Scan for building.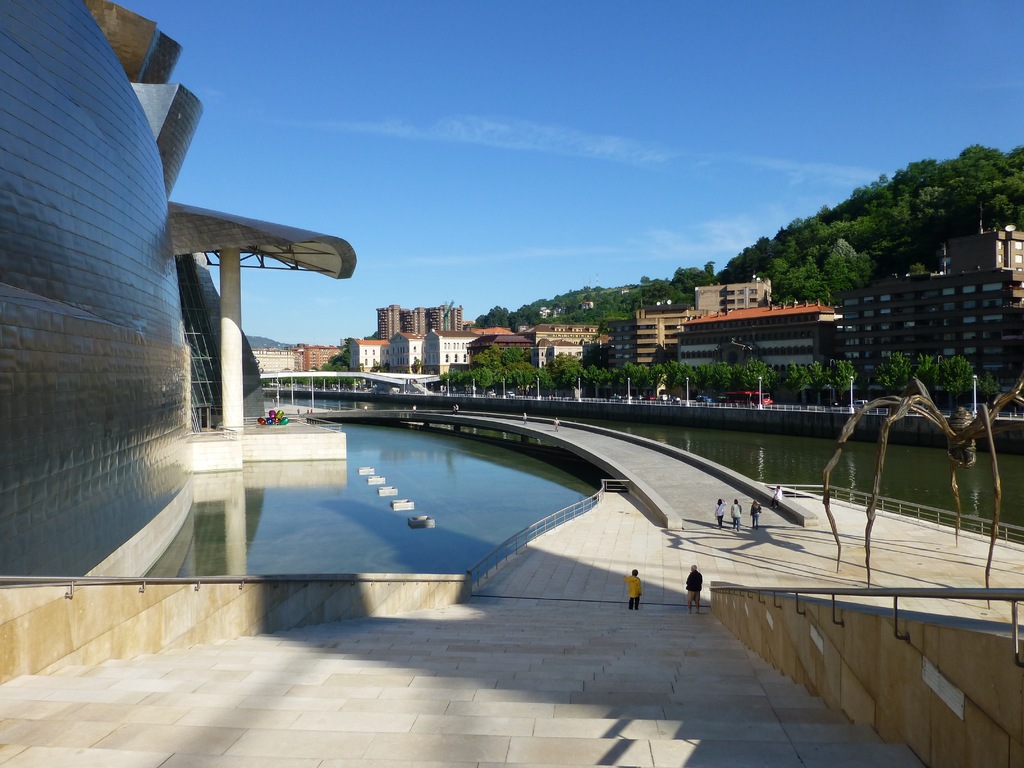
Scan result: bbox=[579, 301, 593, 310].
